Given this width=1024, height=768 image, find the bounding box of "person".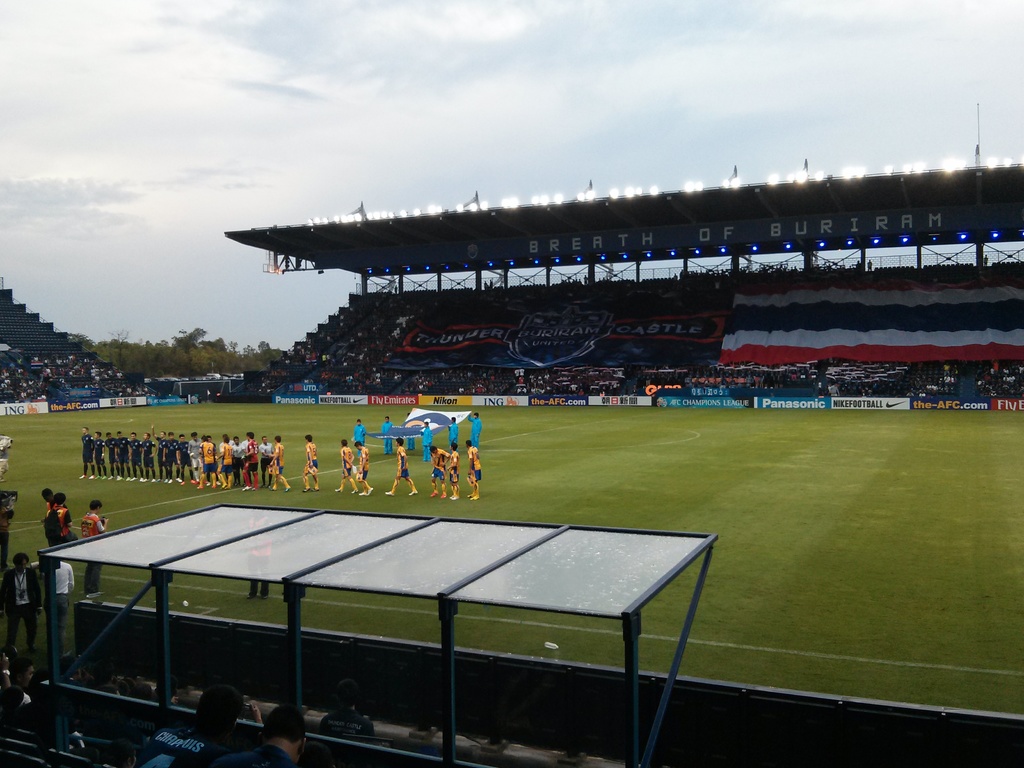
317, 673, 374, 739.
